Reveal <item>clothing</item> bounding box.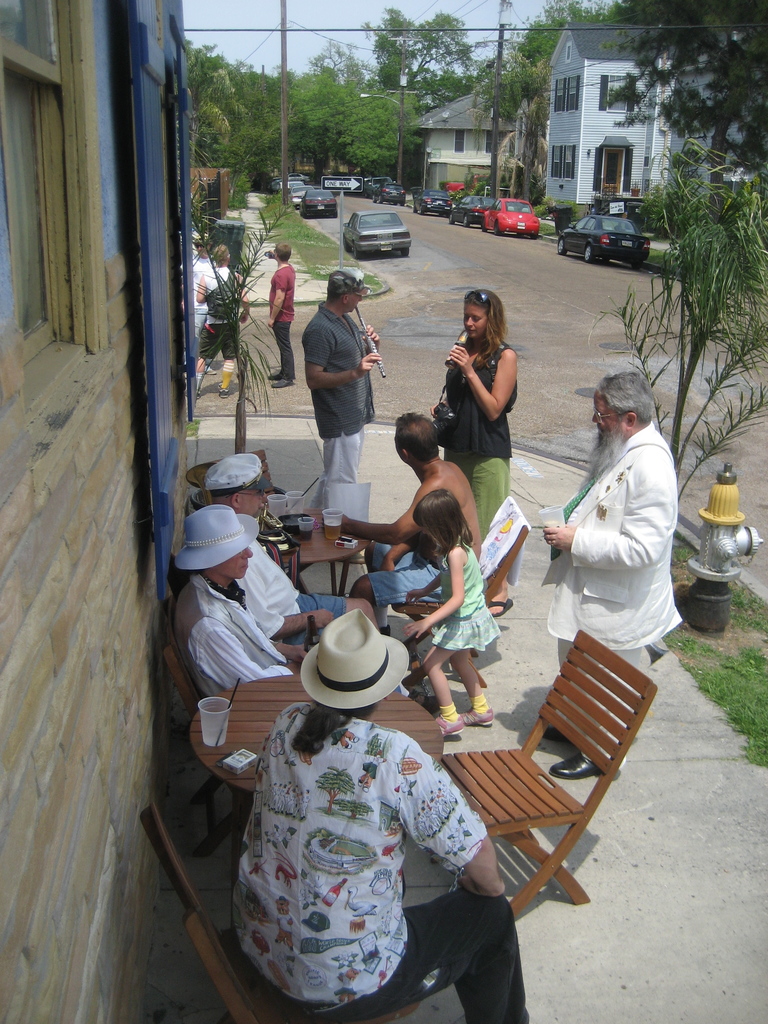
Revealed: left=363, top=540, right=447, bottom=620.
